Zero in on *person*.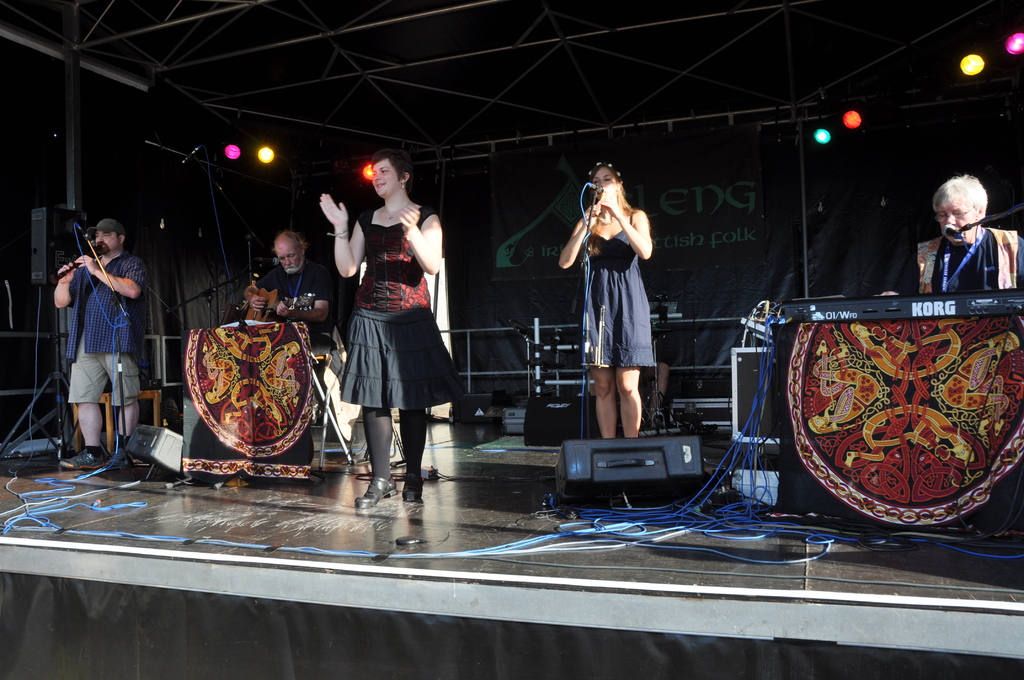
Zeroed in: <region>642, 269, 676, 418</region>.
